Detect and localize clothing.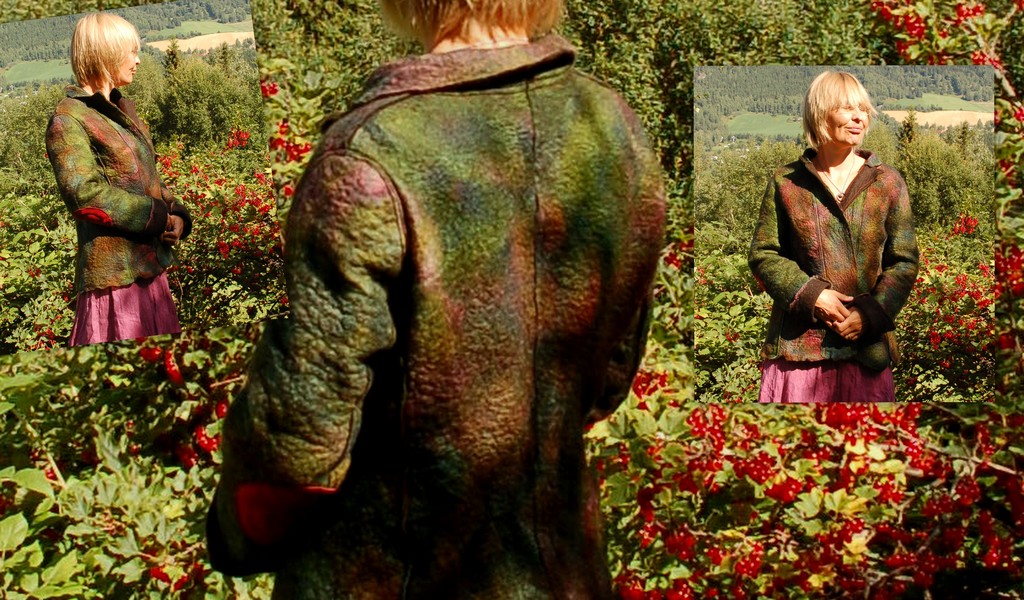
Localized at detection(765, 128, 918, 405).
